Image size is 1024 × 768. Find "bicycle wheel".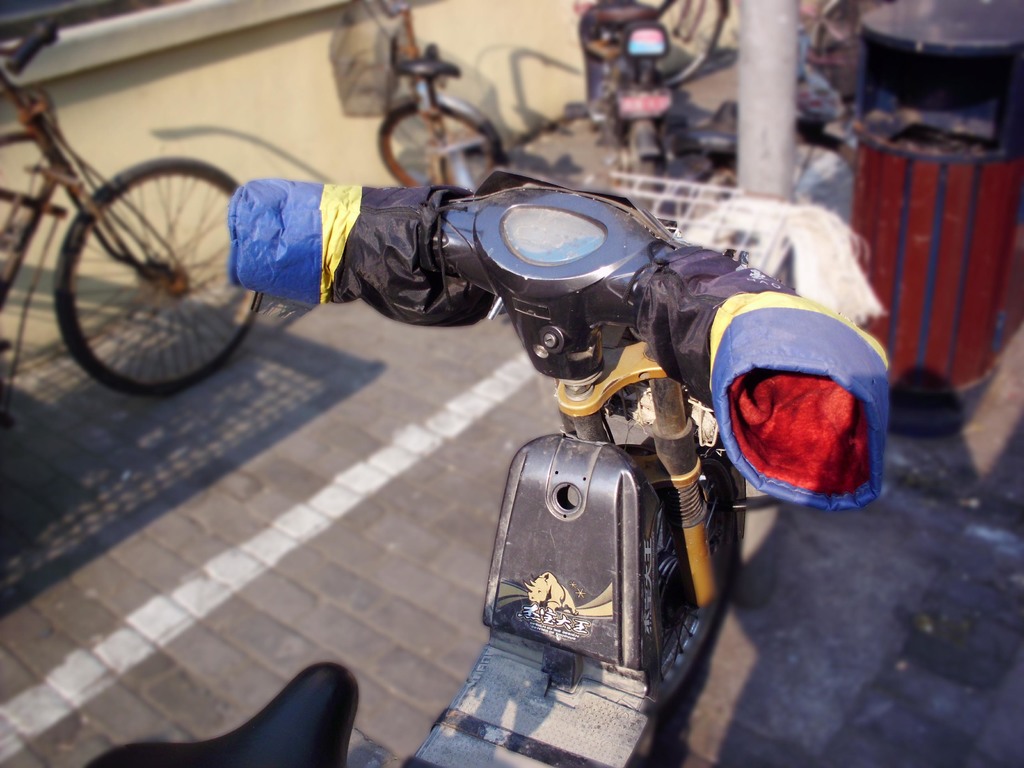
rect(42, 145, 244, 414).
